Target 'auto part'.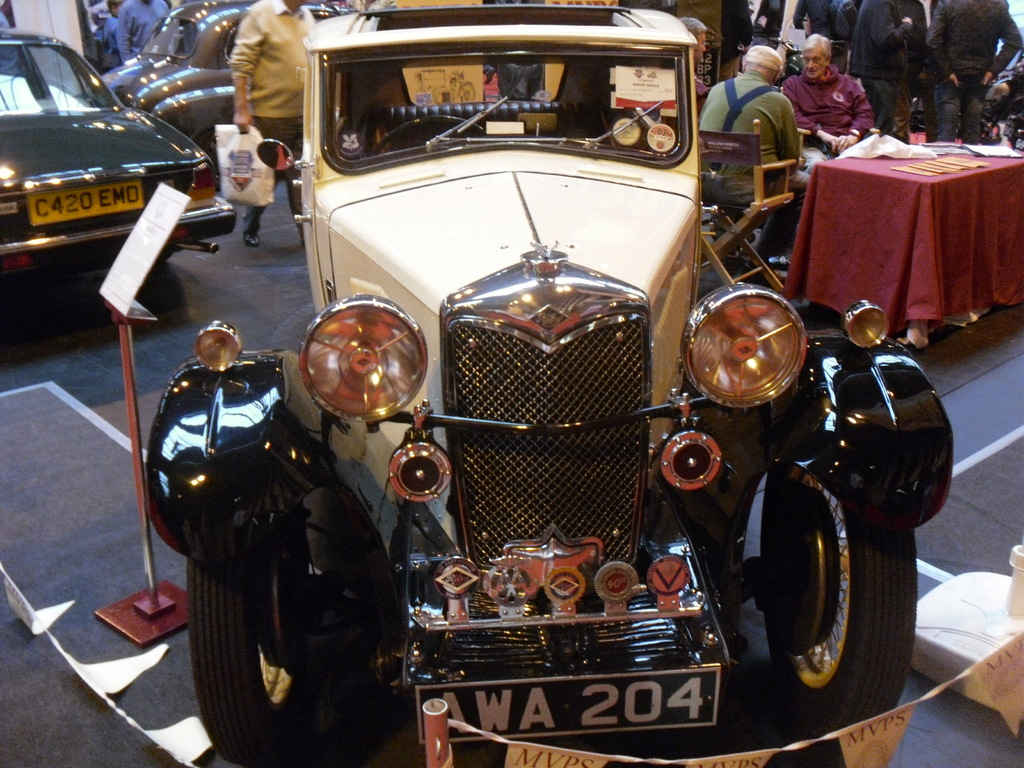
Target region: [0,37,138,116].
